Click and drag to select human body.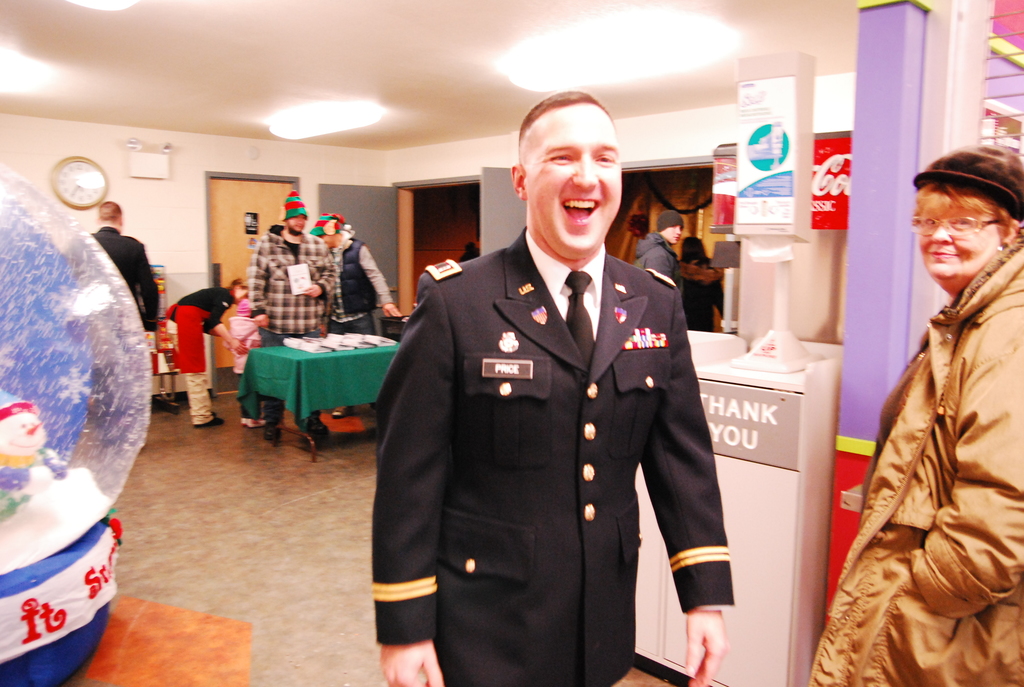
Selection: (left=166, top=288, right=250, bottom=429).
